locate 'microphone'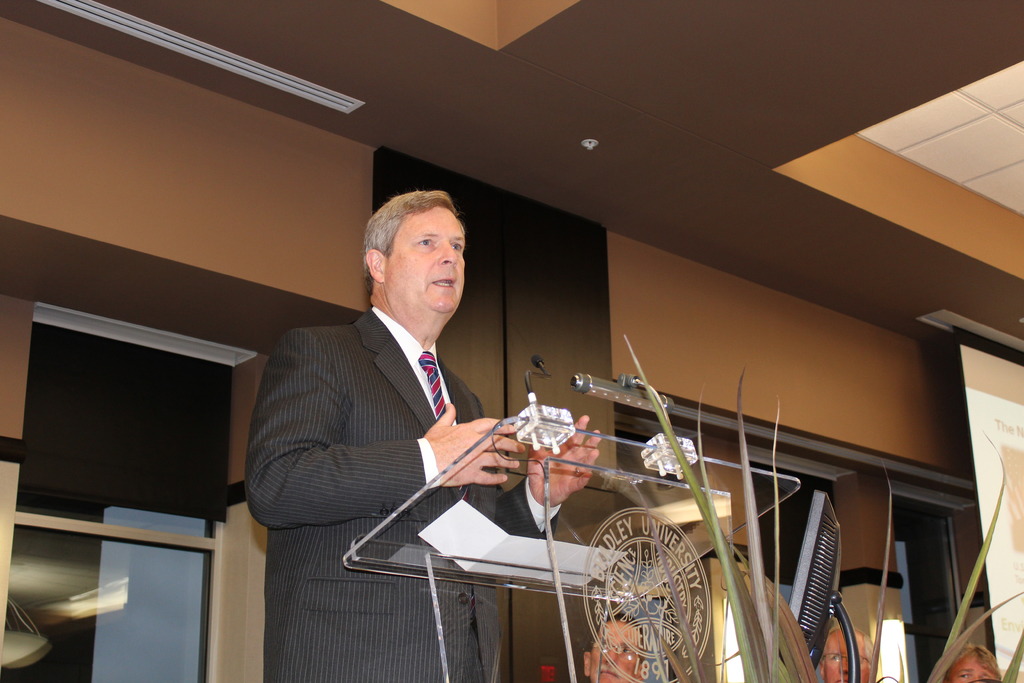
bbox(527, 352, 548, 400)
